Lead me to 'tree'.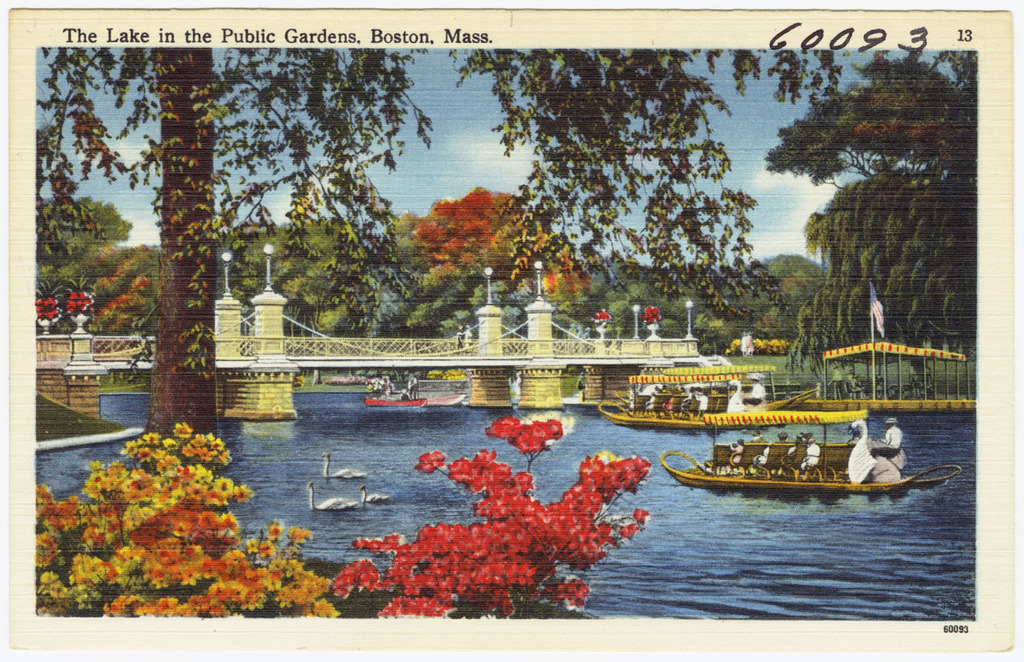
Lead to crop(516, 235, 605, 334).
